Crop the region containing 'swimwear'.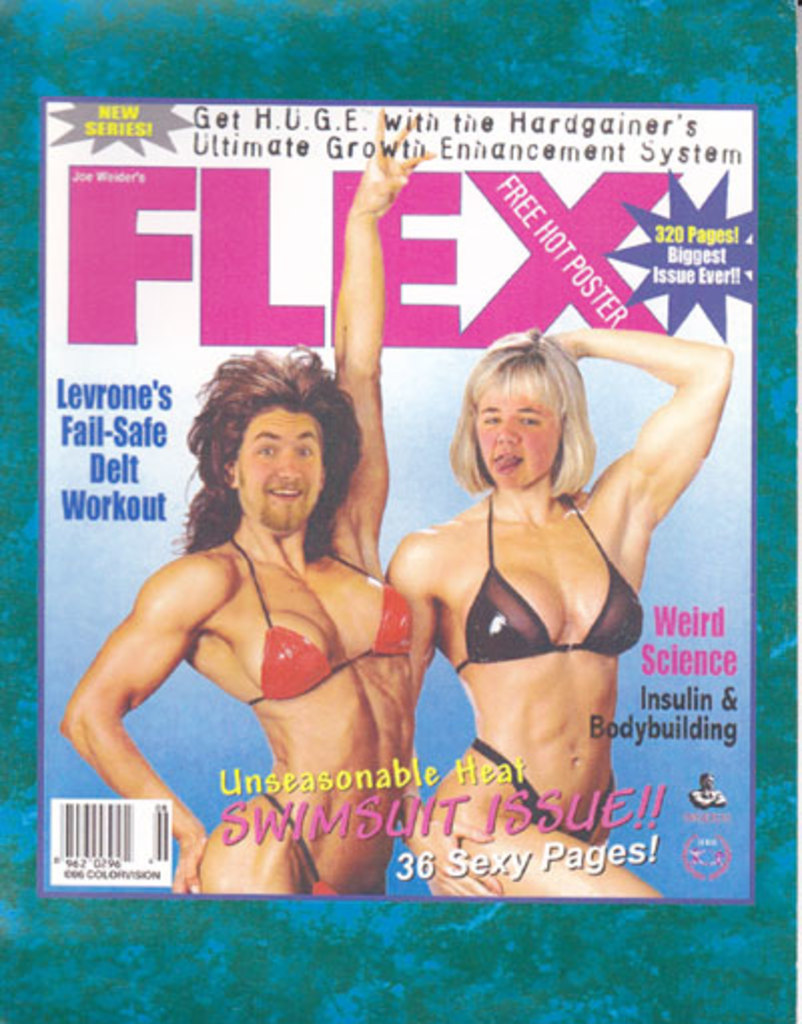
Crop region: x1=465, y1=729, x2=626, y2=846.
